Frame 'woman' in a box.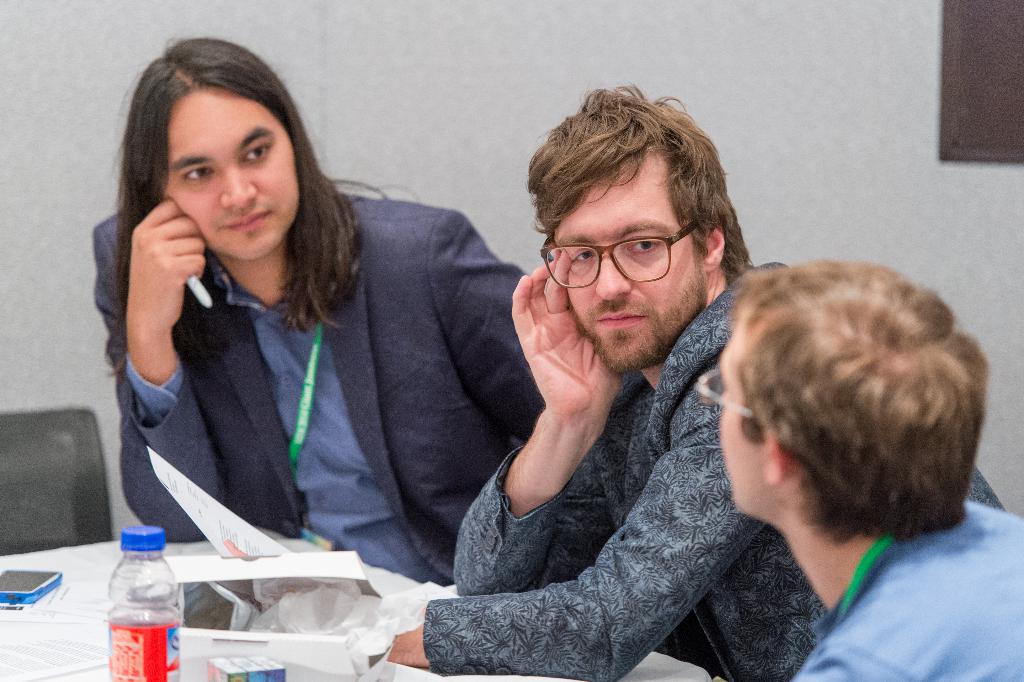
crop(92, 33, 535, 582).
